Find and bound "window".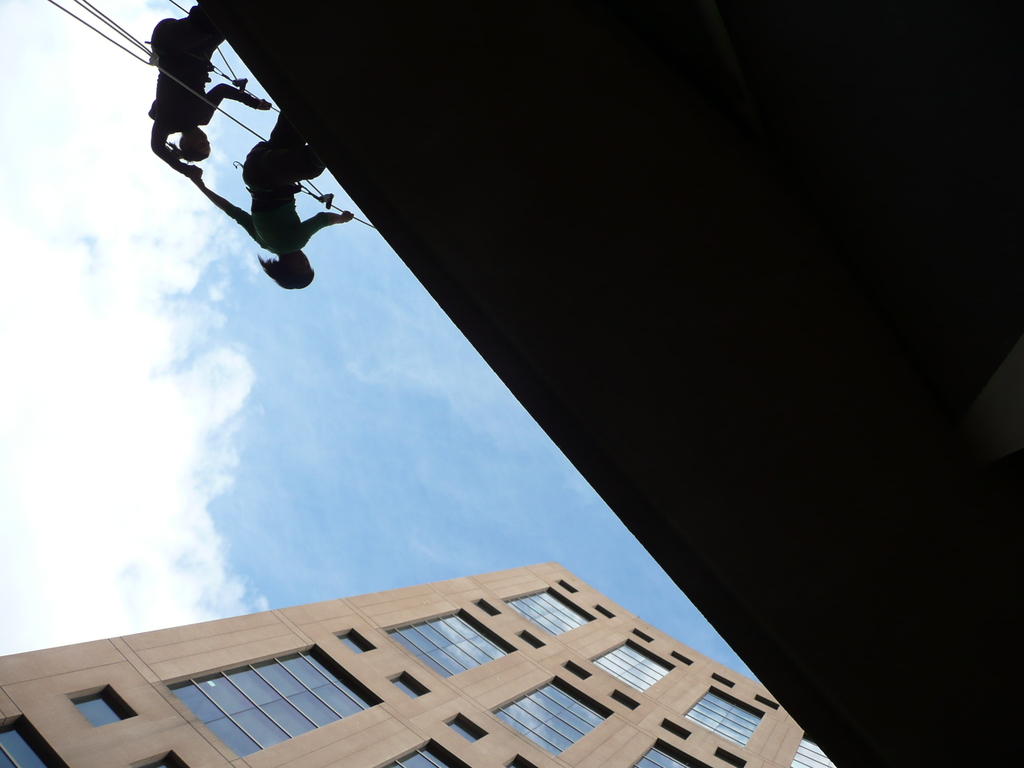
Bound: (0,710,78,767).
